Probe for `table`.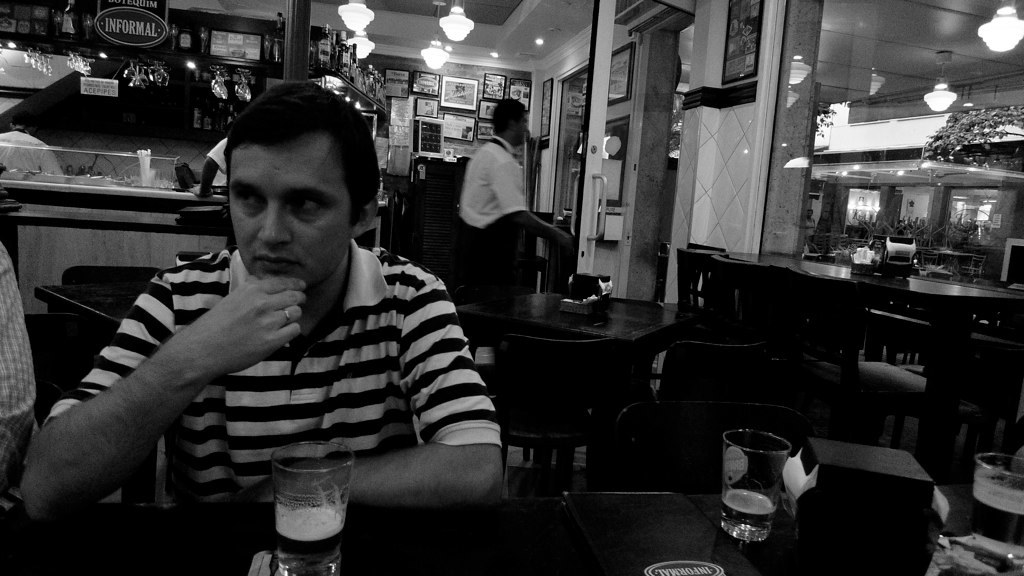
Probe result: BBox(2, 479, 940, 575).
